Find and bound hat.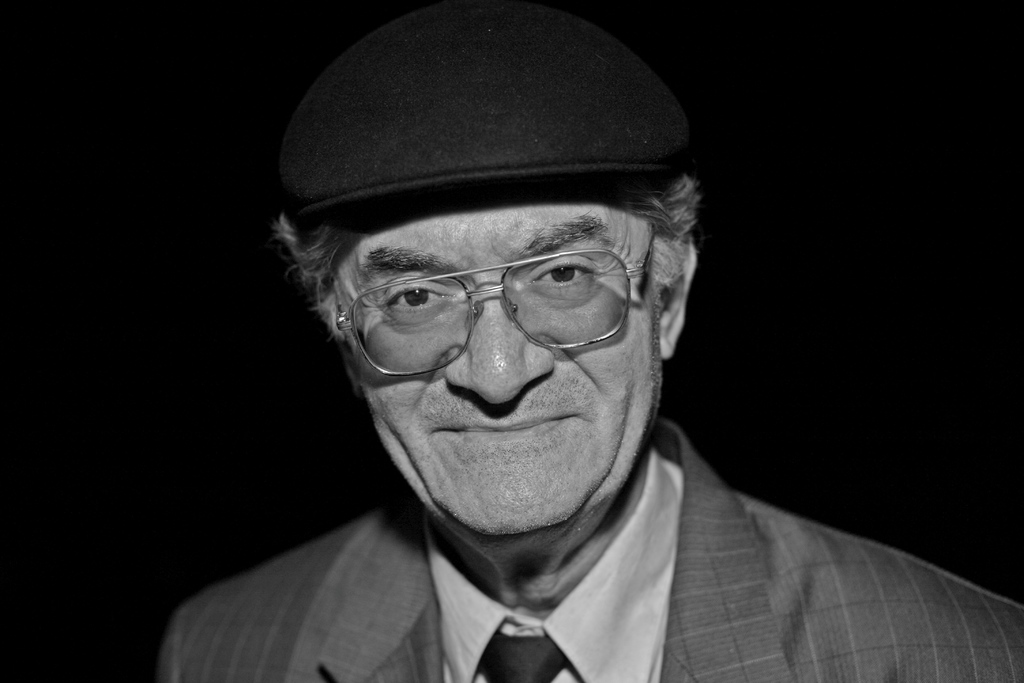
Bound: bbox(274, 1, 683, 222).
